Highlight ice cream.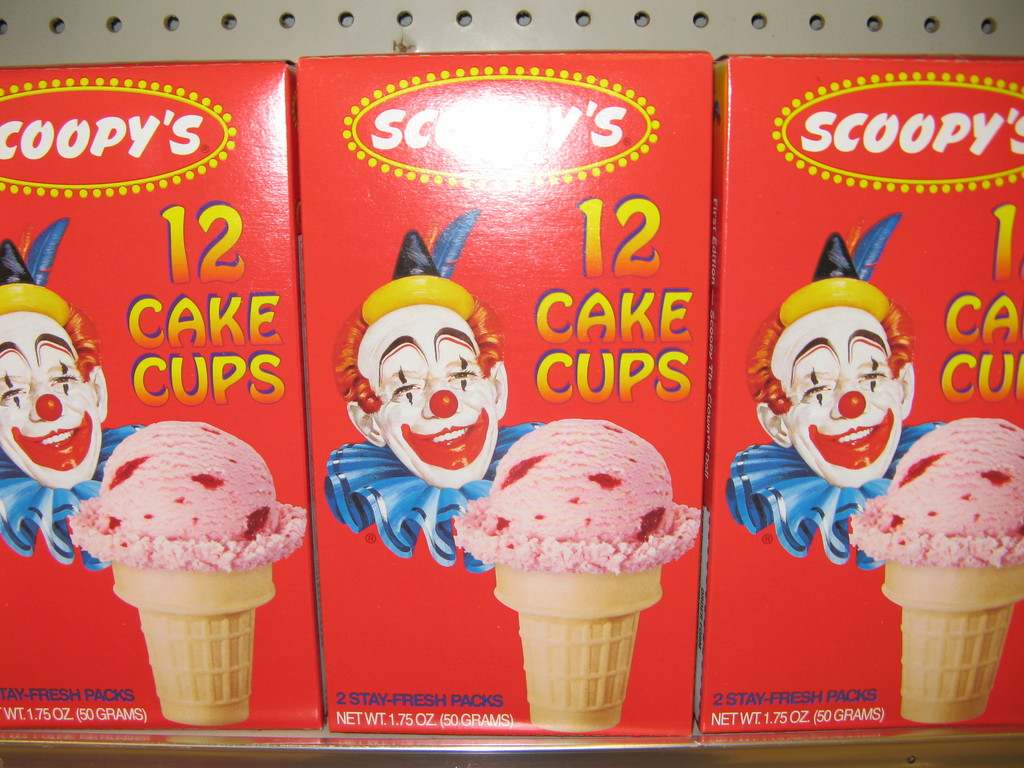
Highlighted region: 64/412/313/729.
